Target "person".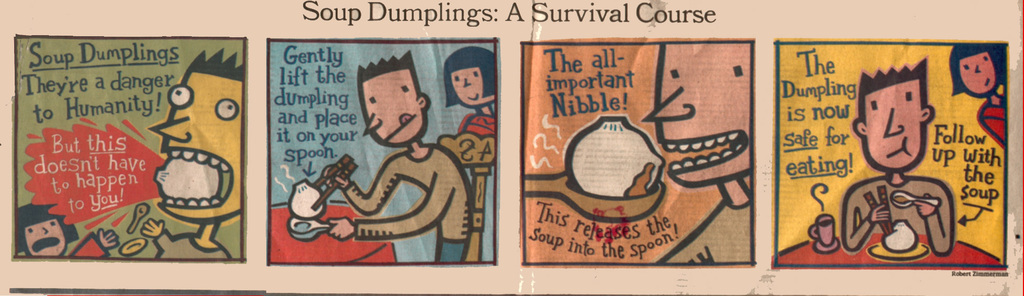
Target region: select_region(342, 44, 440, 221).
